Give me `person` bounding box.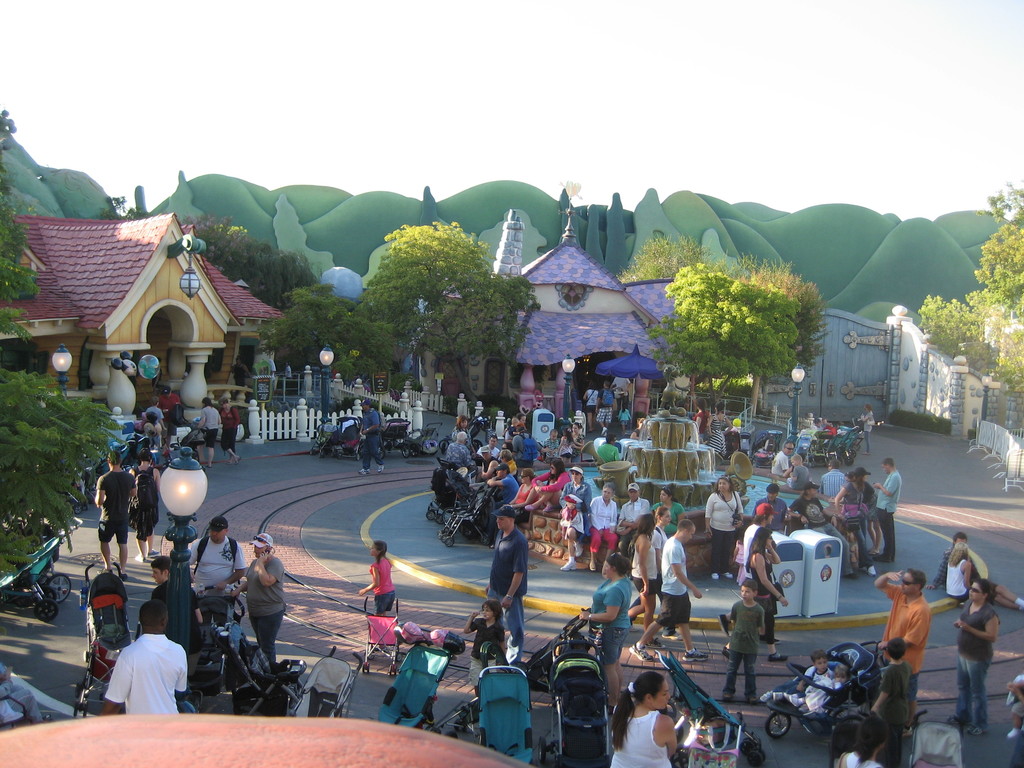
select_region(649, 506, 668, 554).
